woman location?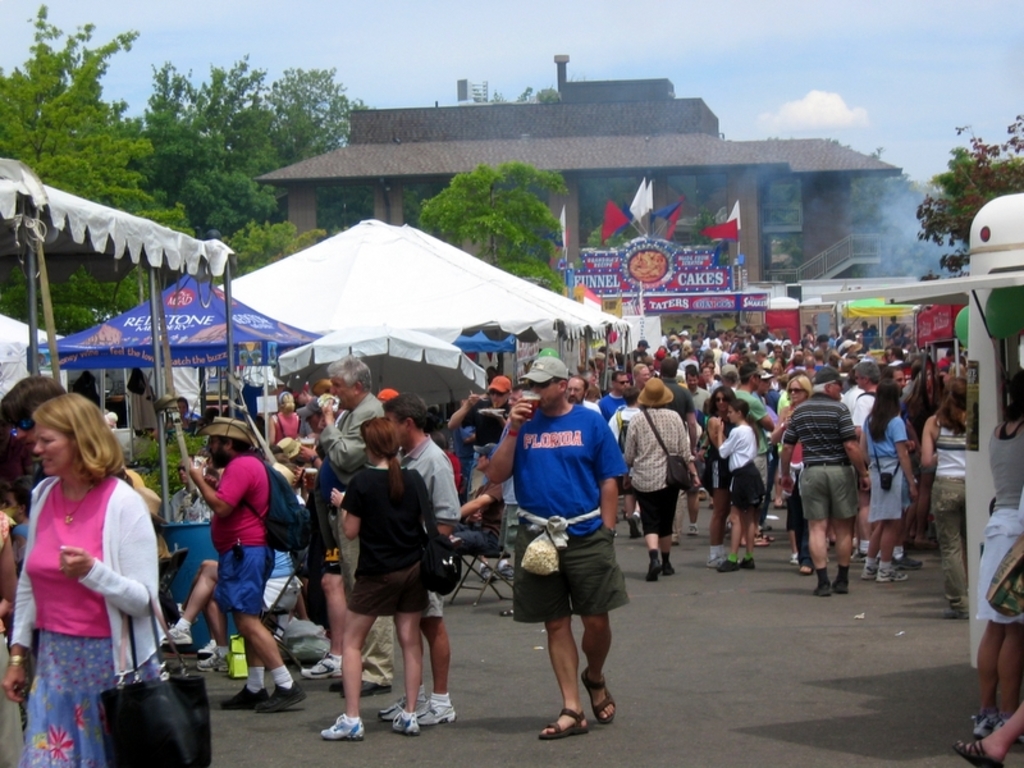
left=858, top=376, right=922, bottom=580
